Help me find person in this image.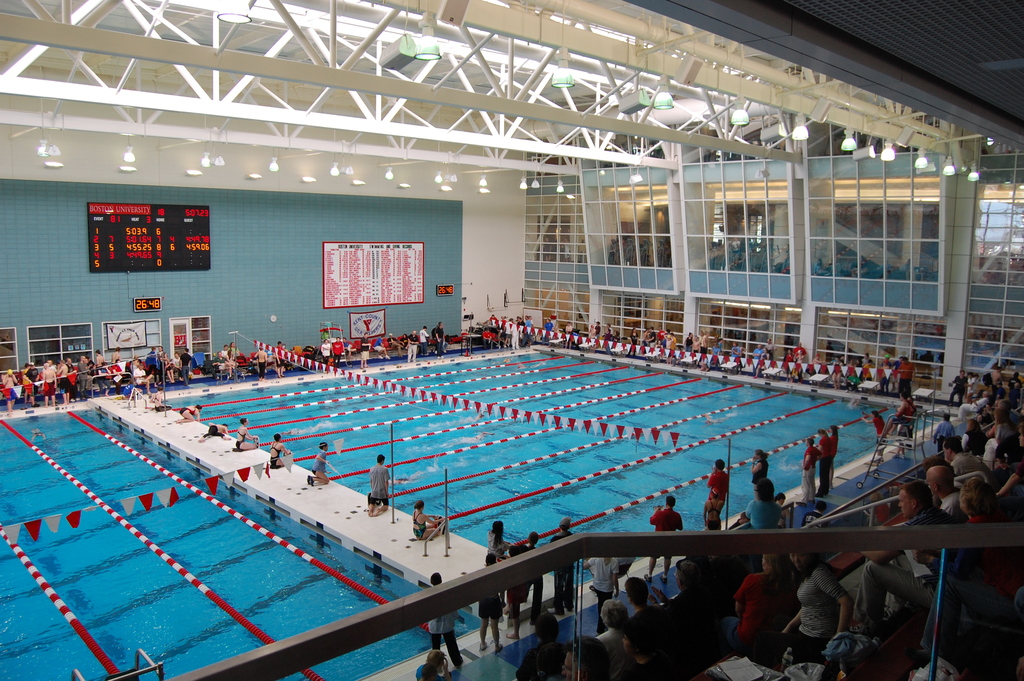
Found it: locate(616, 556, 634, 585).
